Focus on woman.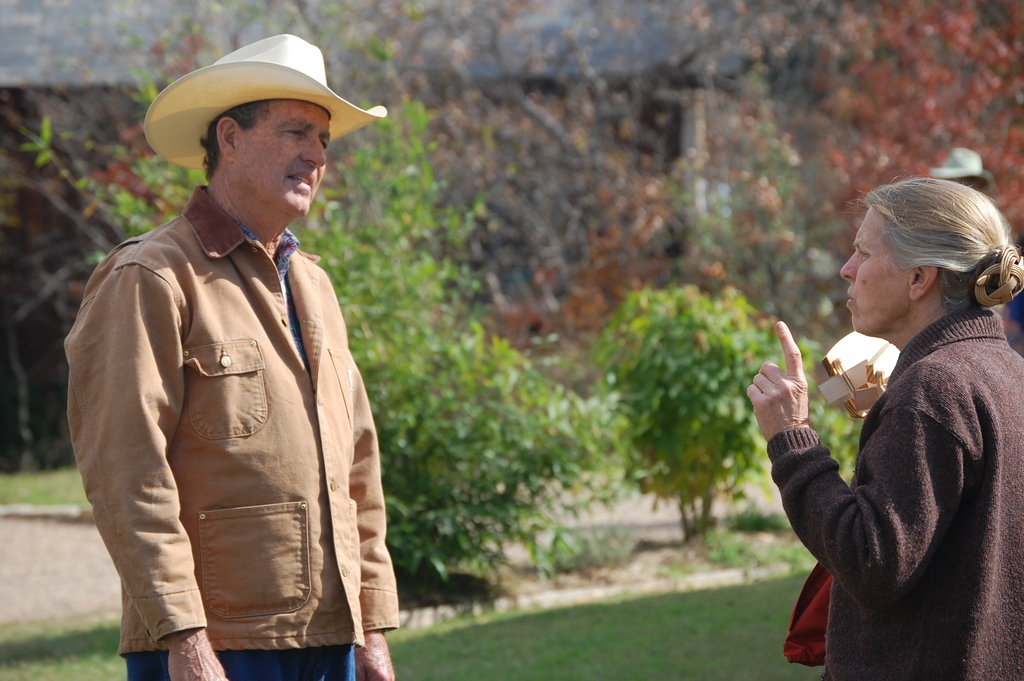
Focused at x1=780 y1=171 x2=1009 y2=680.
